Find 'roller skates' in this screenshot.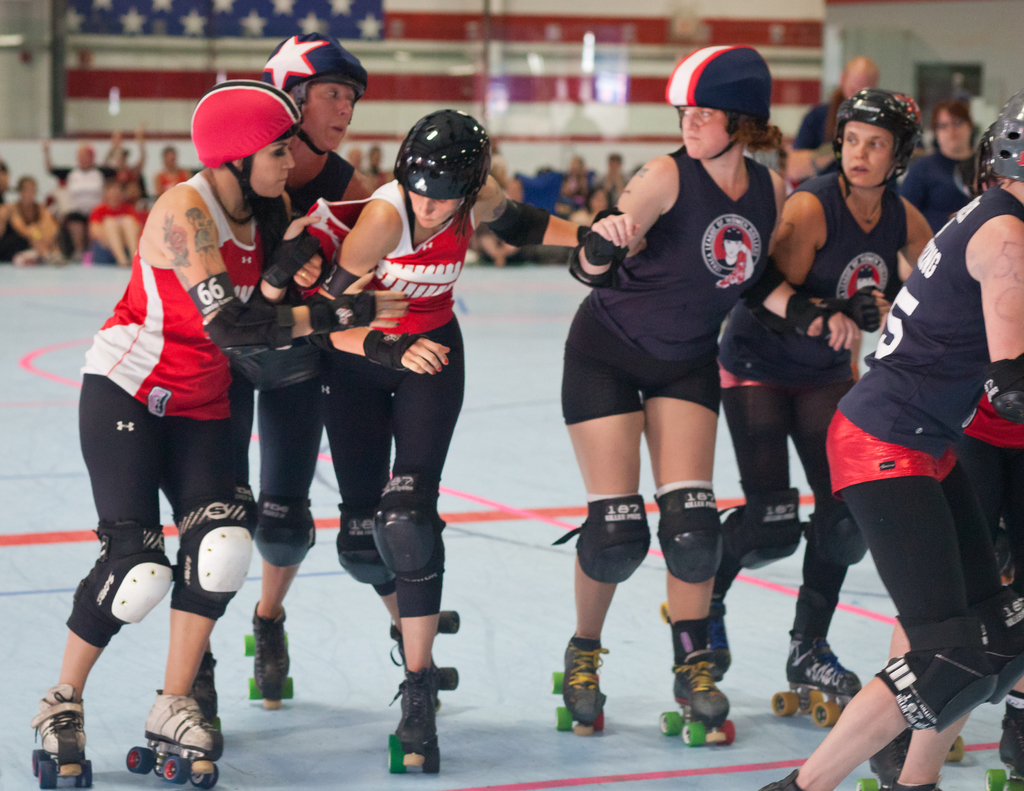
The bounding box for 'roller skates' is BBox(991, 699, 1023, 790).
